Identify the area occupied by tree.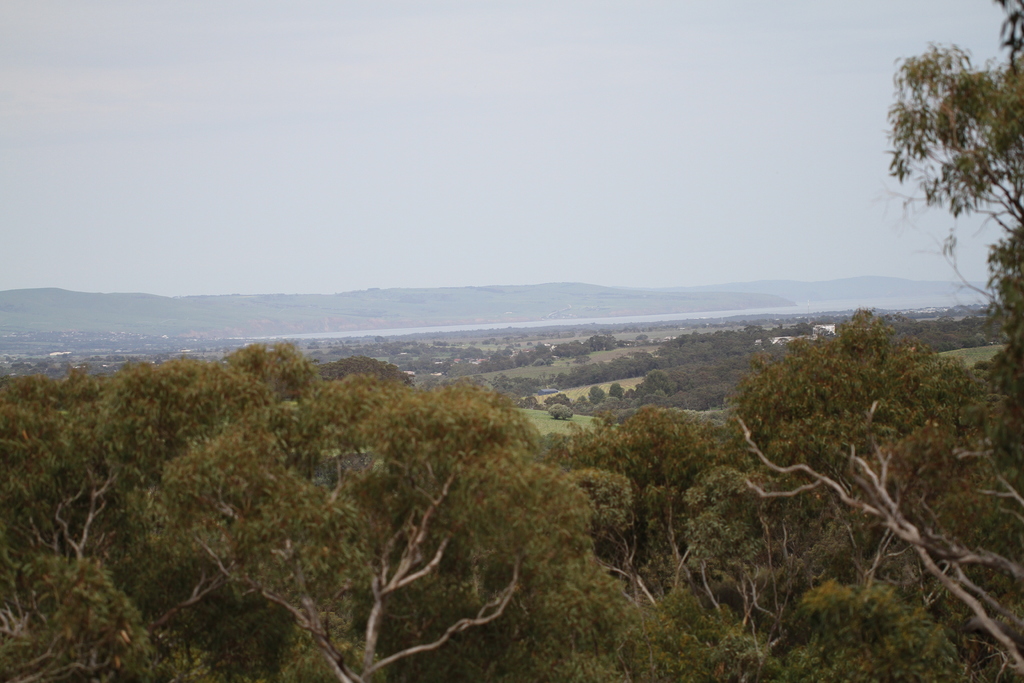
Area: 548 404 575 418.
